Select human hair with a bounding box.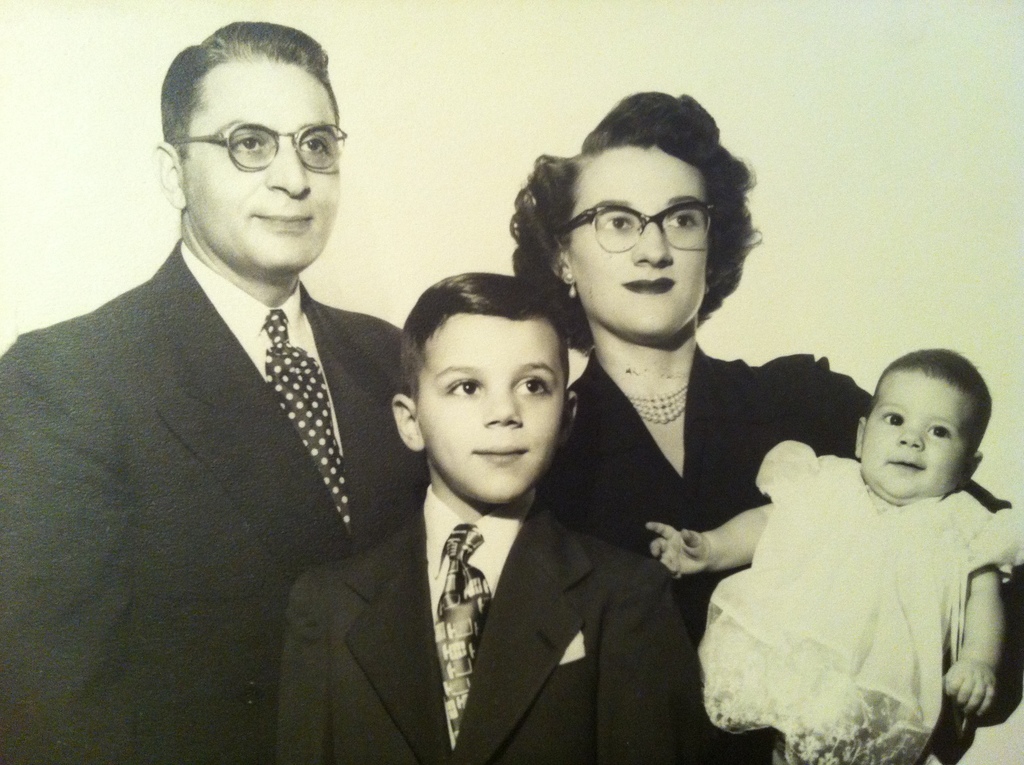
(left=151, top=19, right=342, bottom=166).
